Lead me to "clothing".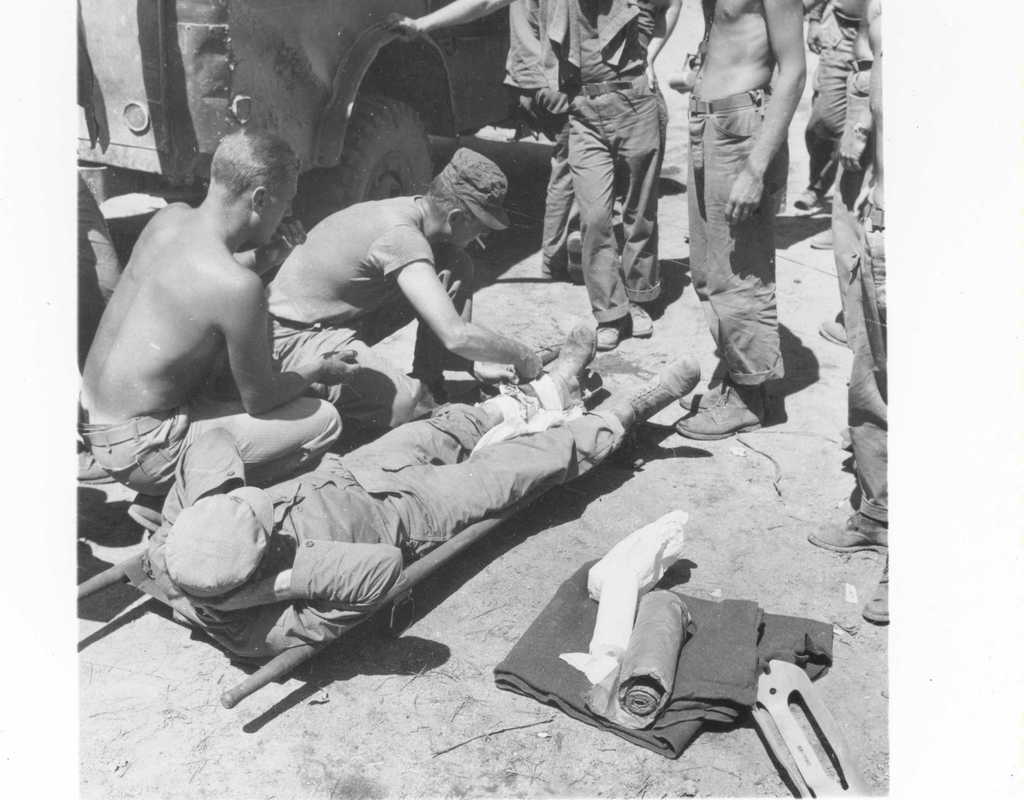
Lead to {"left": 270, "top": 319, "right": 429, "bottom": 432}.
